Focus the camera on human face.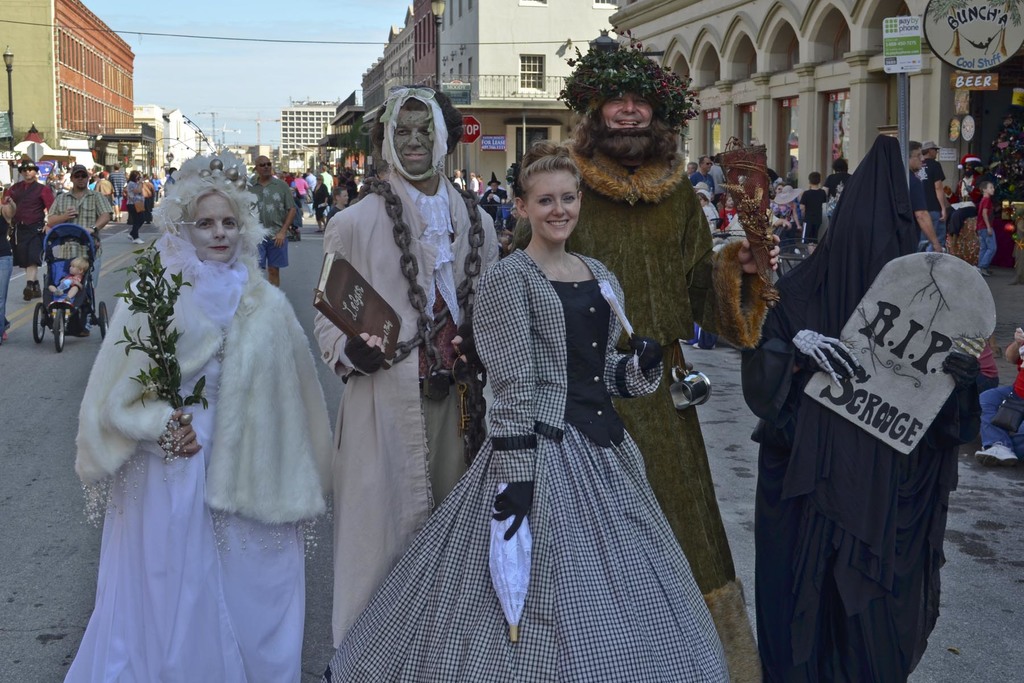
Focus region: rect(20, 168, 35, 180).
